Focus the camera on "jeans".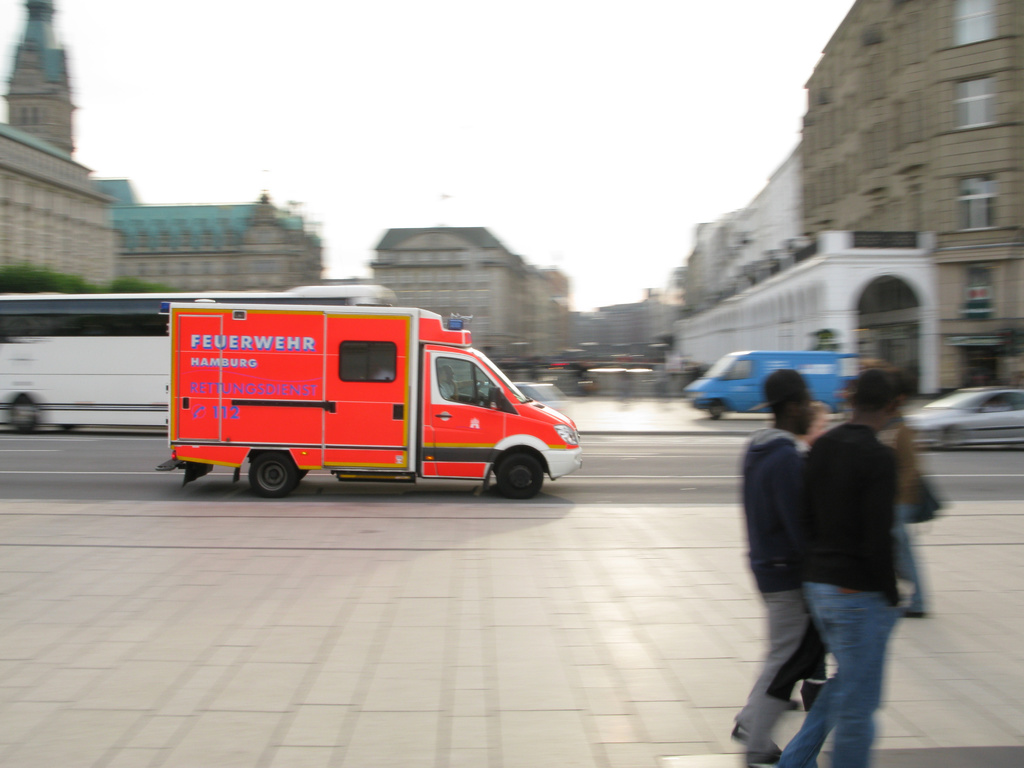
Focus region: {"x1": 894, "y1": 500, "x2": 930, "y2": 609}.
